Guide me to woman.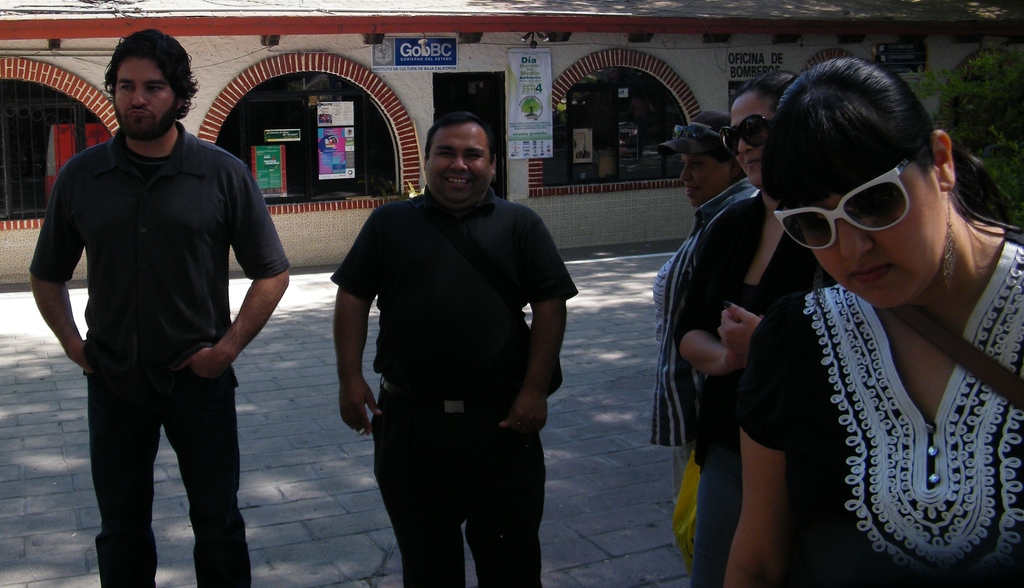
Guidance: [left=675, top=72, right=833, bottom=587].
